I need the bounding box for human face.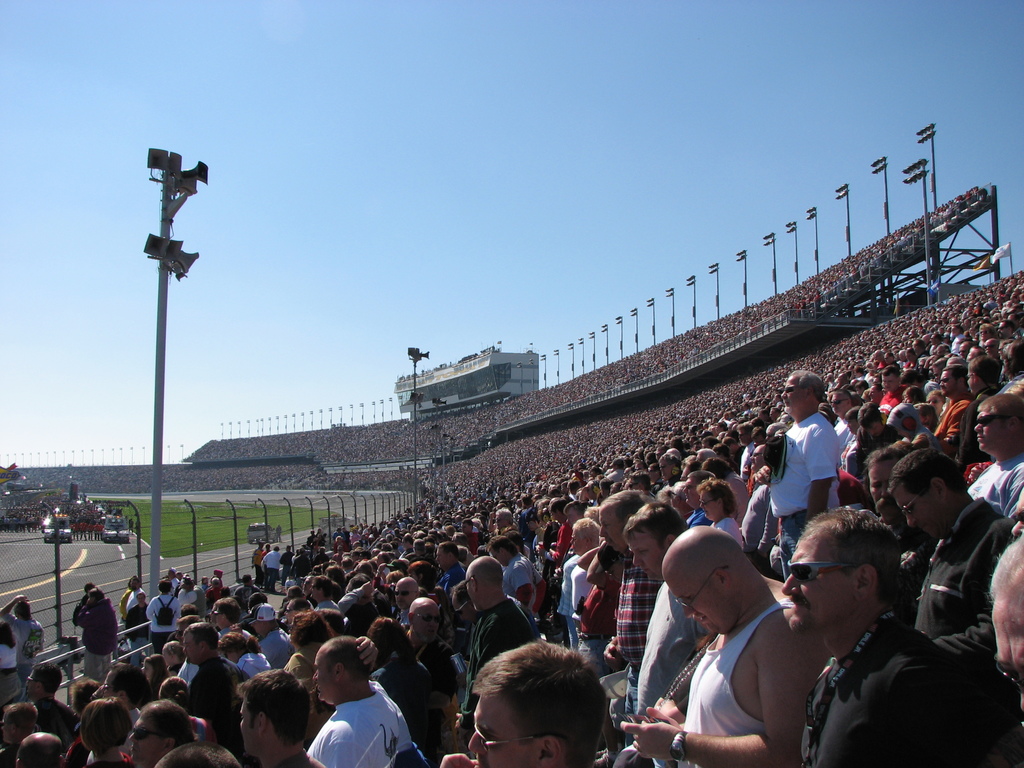
Here it is: bbox=(780, 531, 857, 632).
